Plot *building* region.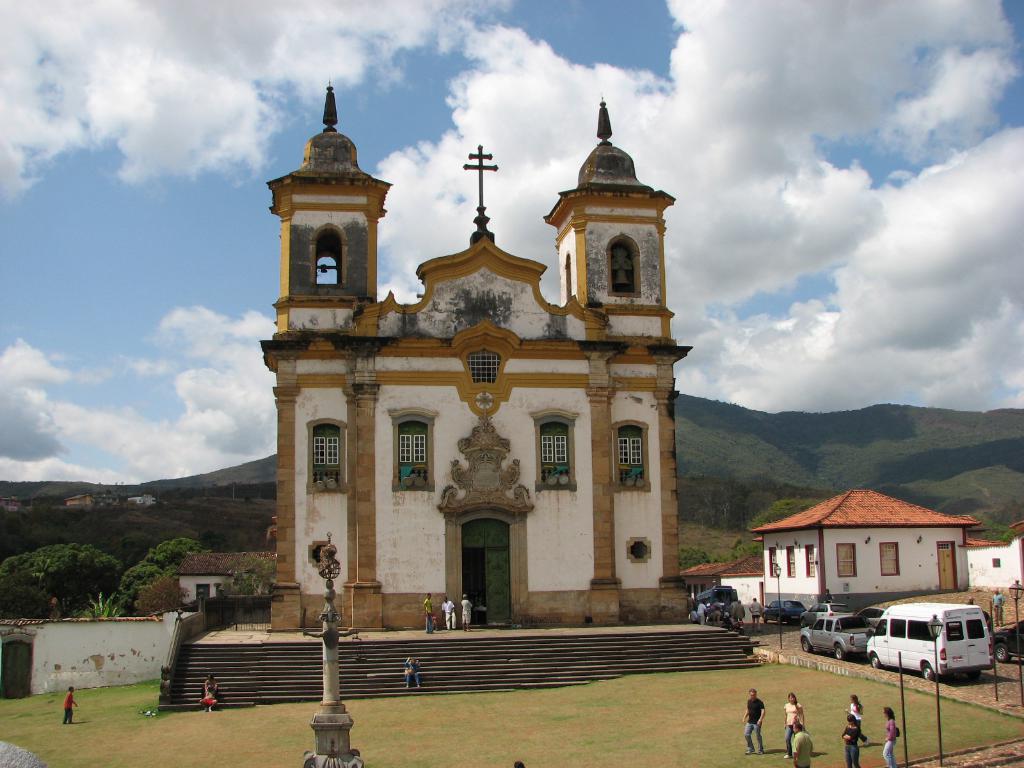
Plotted at <region>263, 80, 692, 632</region>.
